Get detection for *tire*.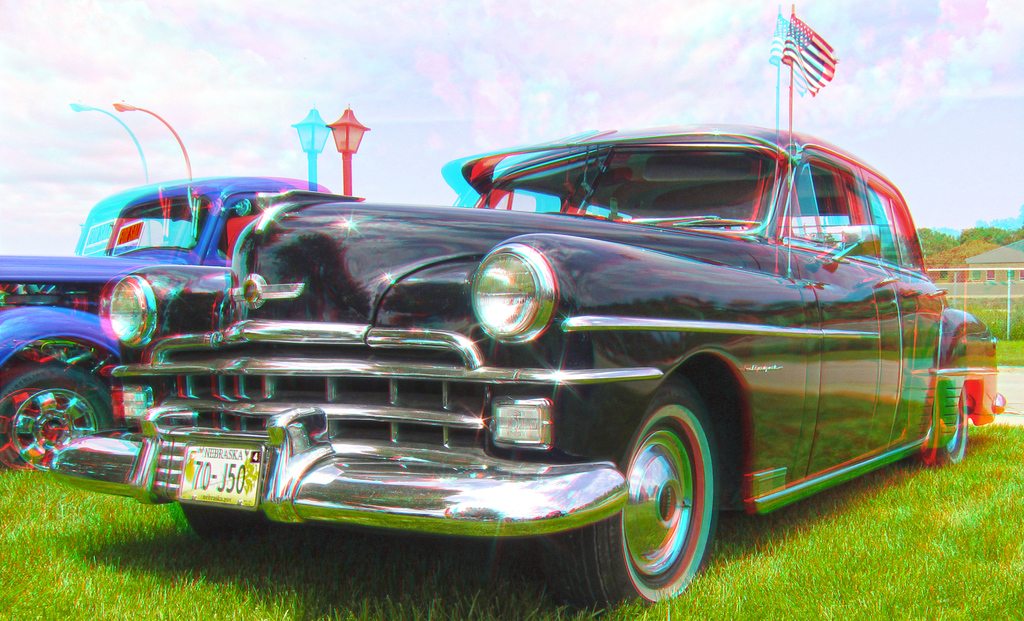
Detection: bbox(922, 363, 974, 473).
